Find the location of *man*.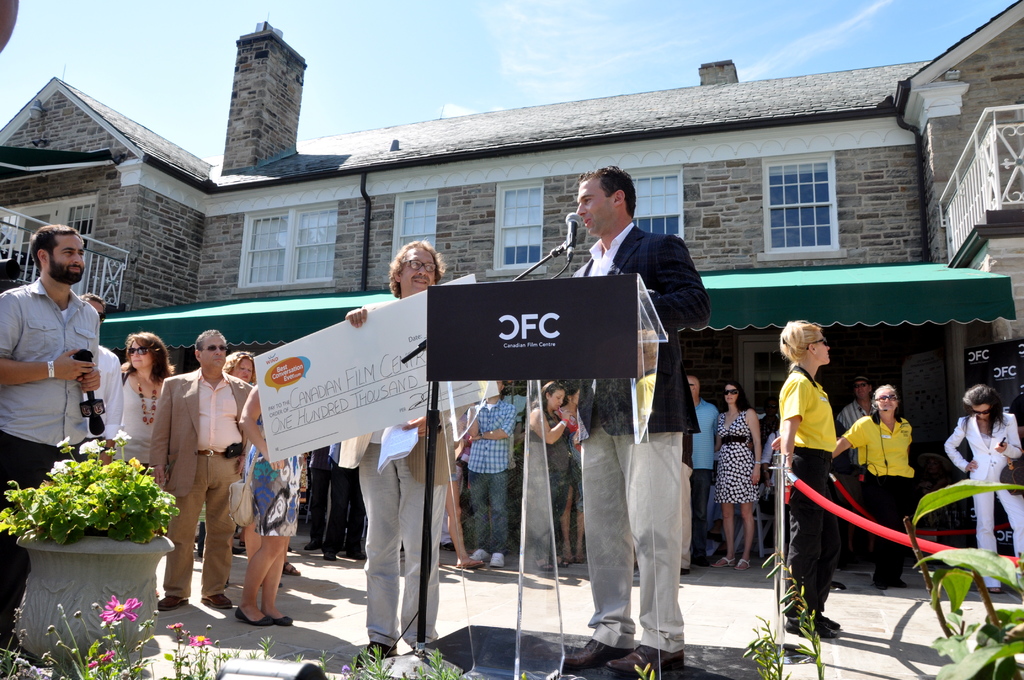
Location: BBox(463, 380, 518, 568).
